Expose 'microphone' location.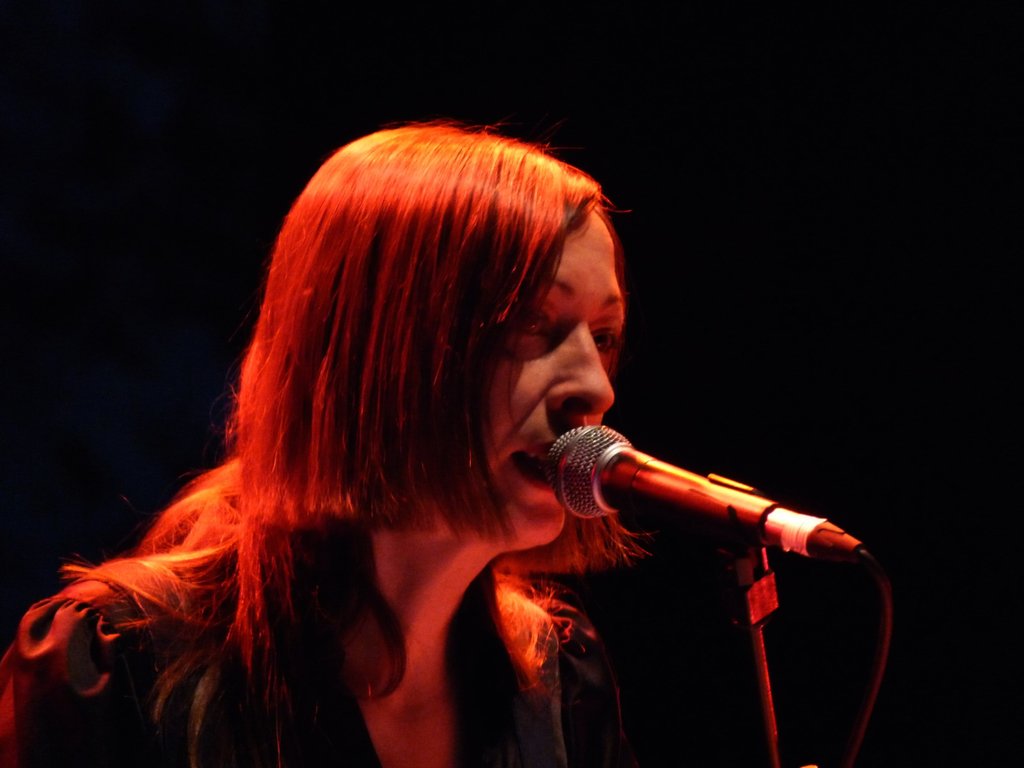
Exposed at [540, 420, 871, 562].
